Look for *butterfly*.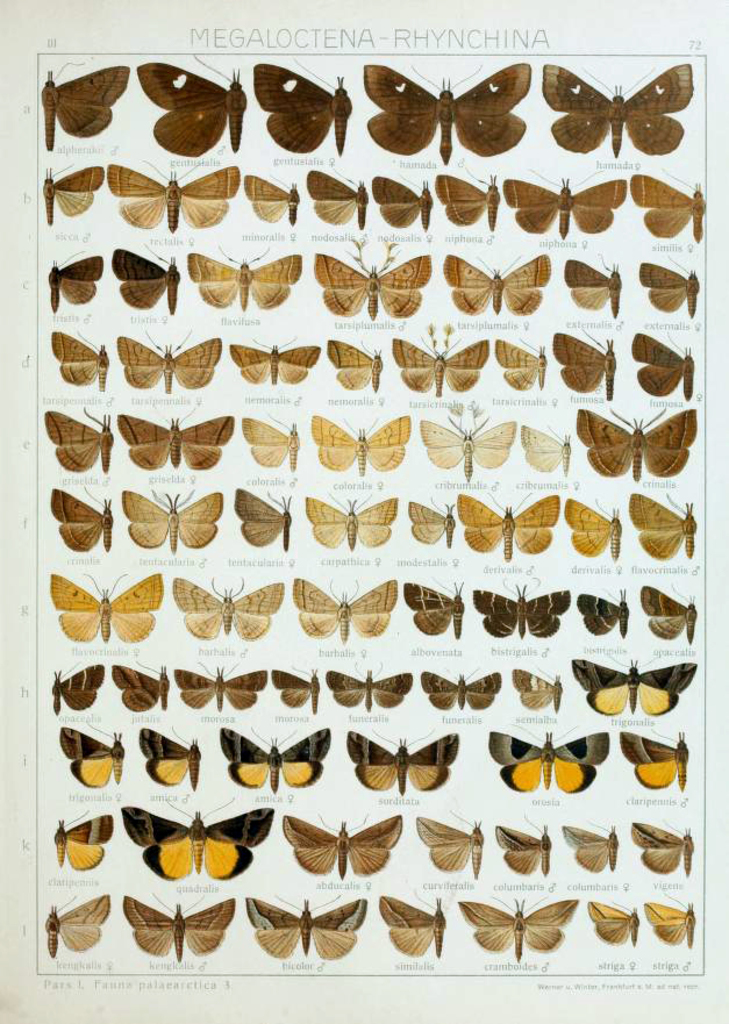
Found: Rect(634, 581, 696, 644).
